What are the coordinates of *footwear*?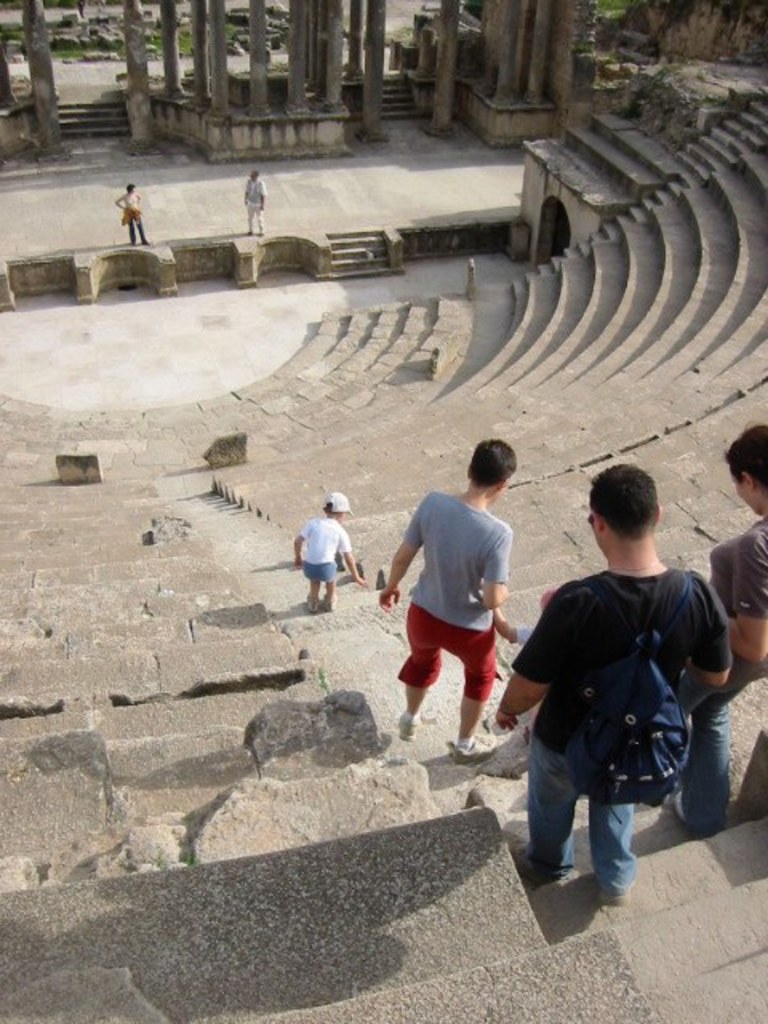
[675, 771, 696, 834].
